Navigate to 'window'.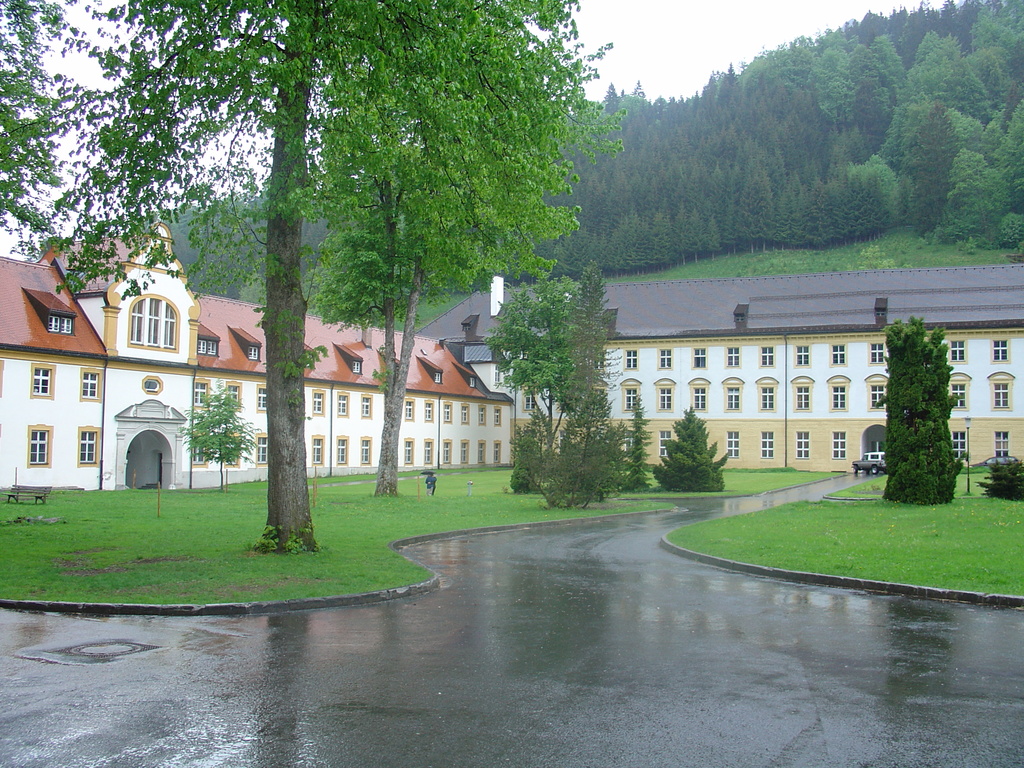
Navigation target: (left=250, top=346, right=261, bottom=357).
